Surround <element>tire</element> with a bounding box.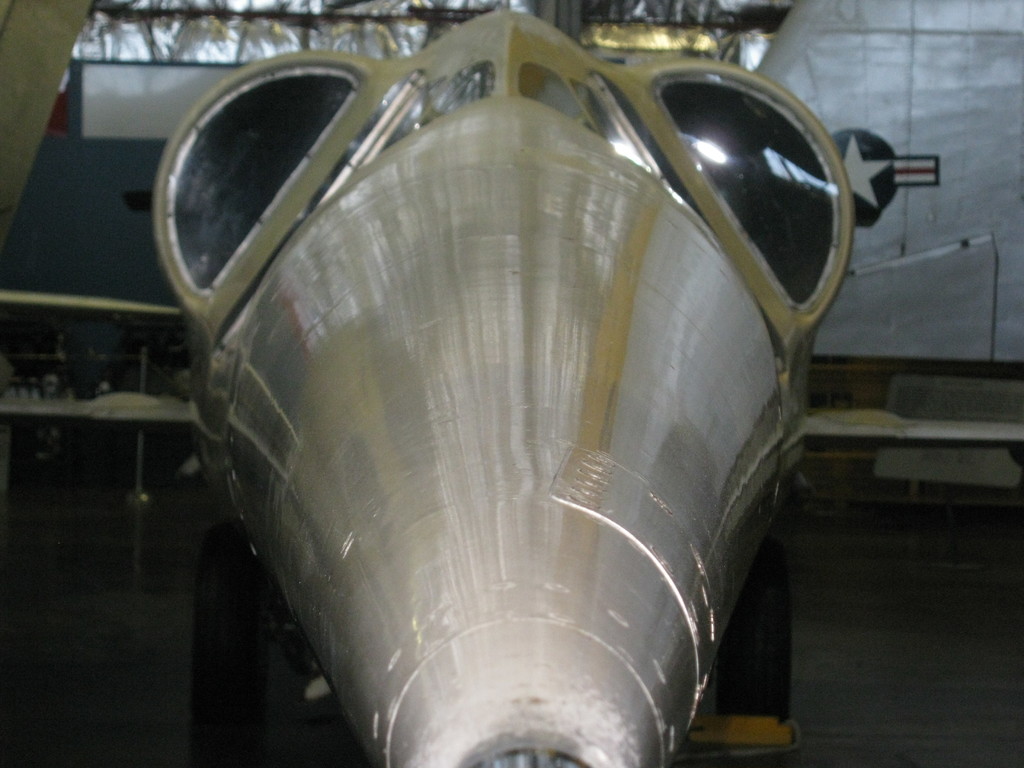
(192,511,271,767).
